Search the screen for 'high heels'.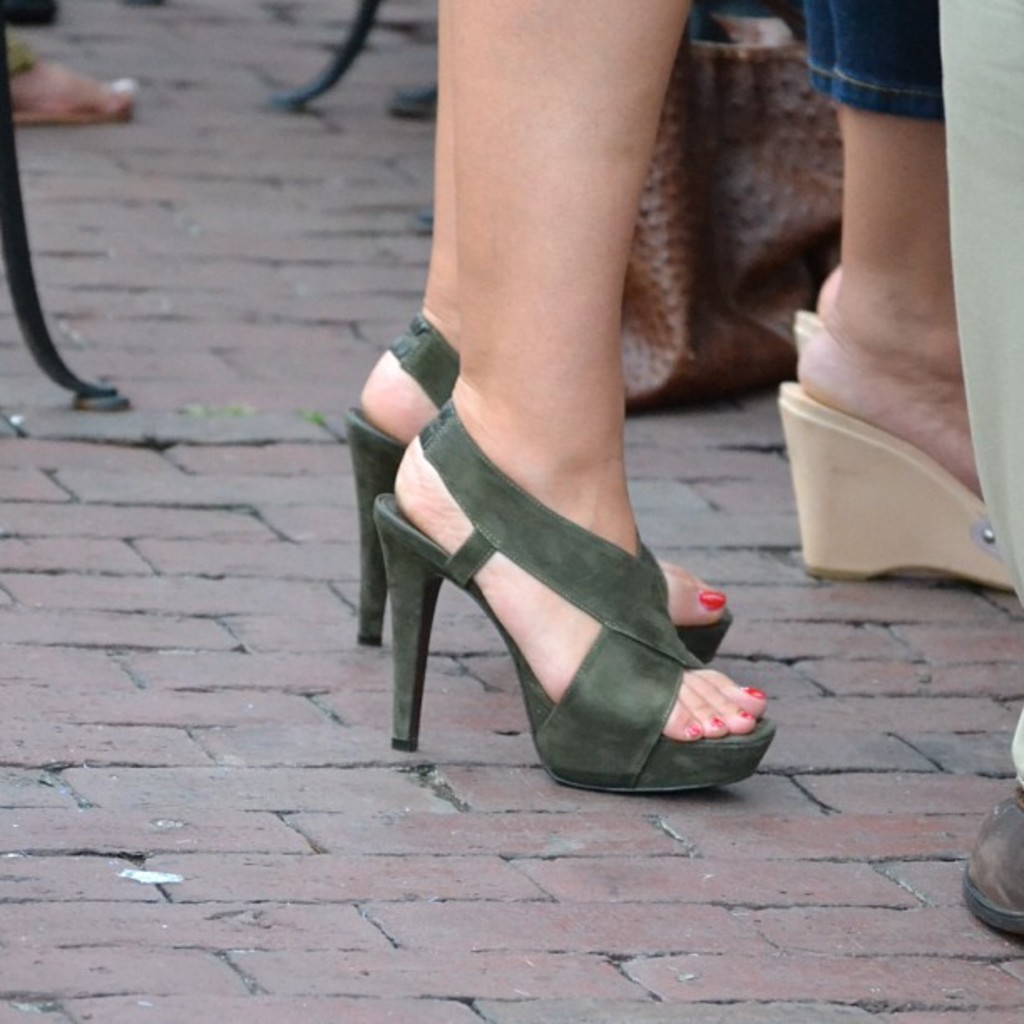
Found at (776, 383, 1017, 589).
